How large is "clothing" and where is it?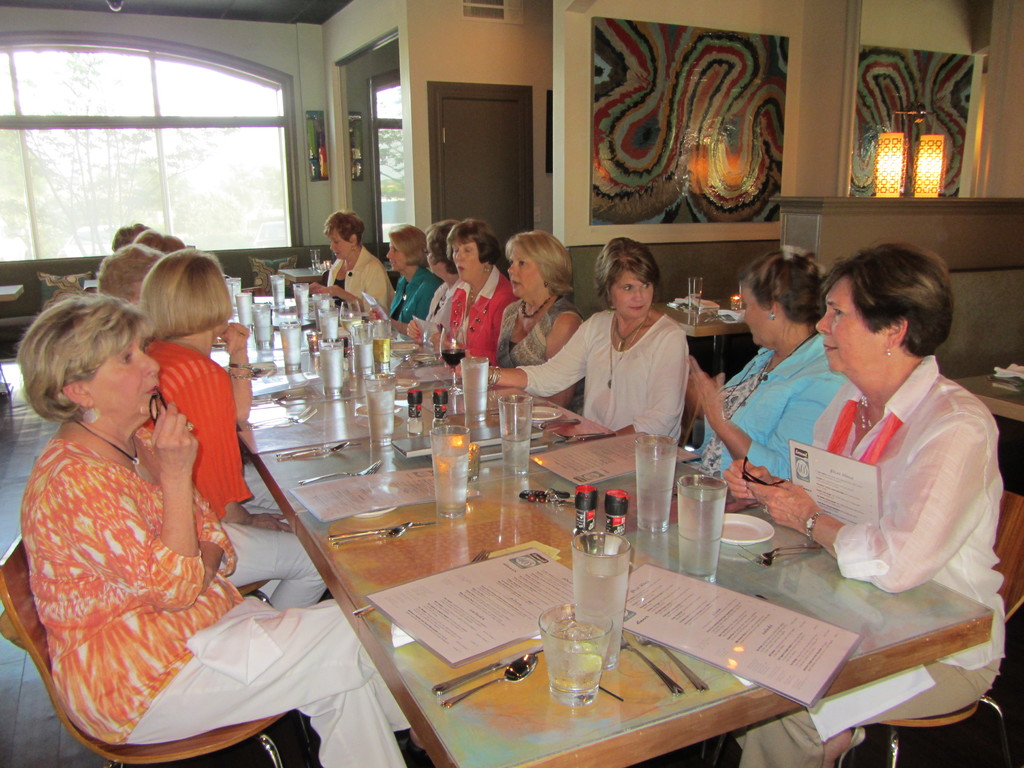
Bounding box: 19, 436, 414, 767.
